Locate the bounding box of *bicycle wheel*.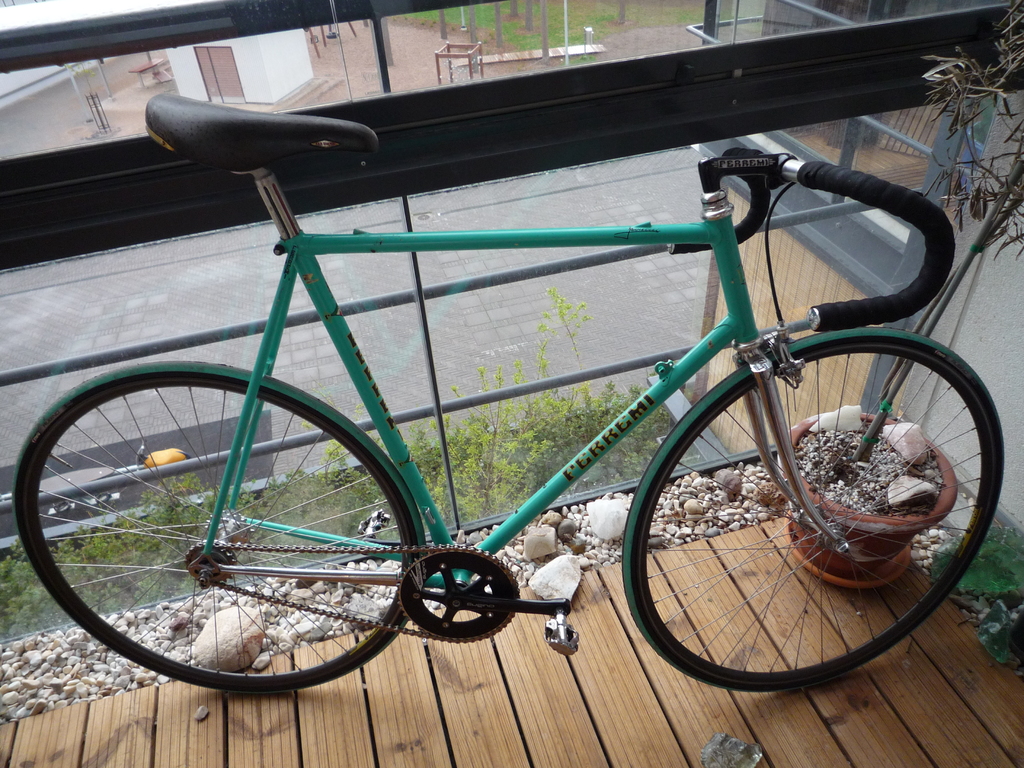
Bounding box: rect(12, 358, 426, 696).
